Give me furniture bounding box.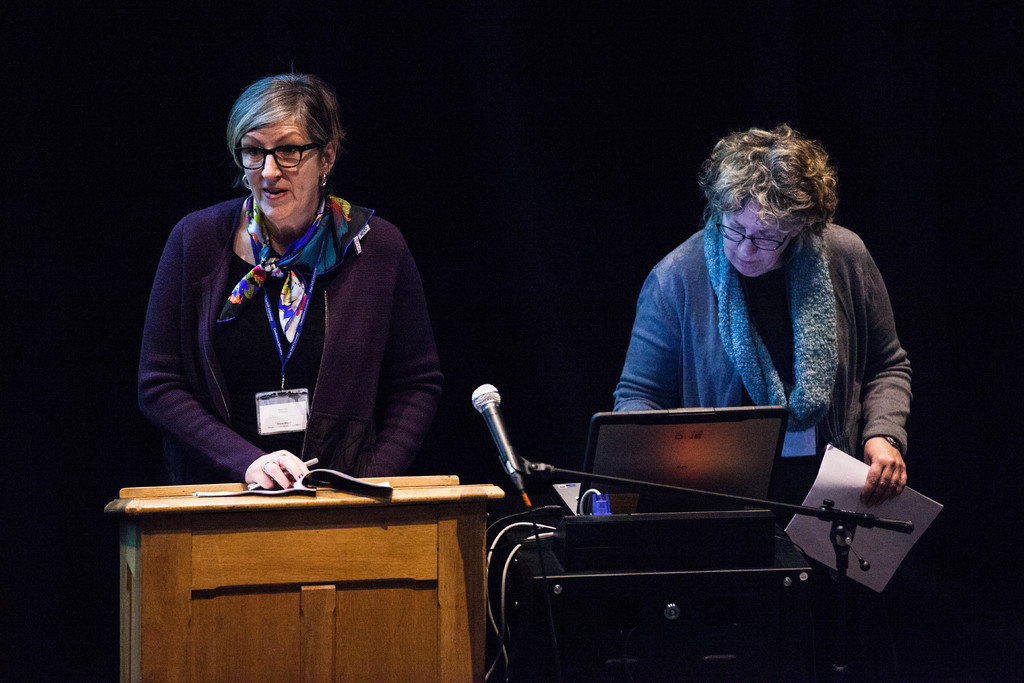
511, 525, 824, 682.
